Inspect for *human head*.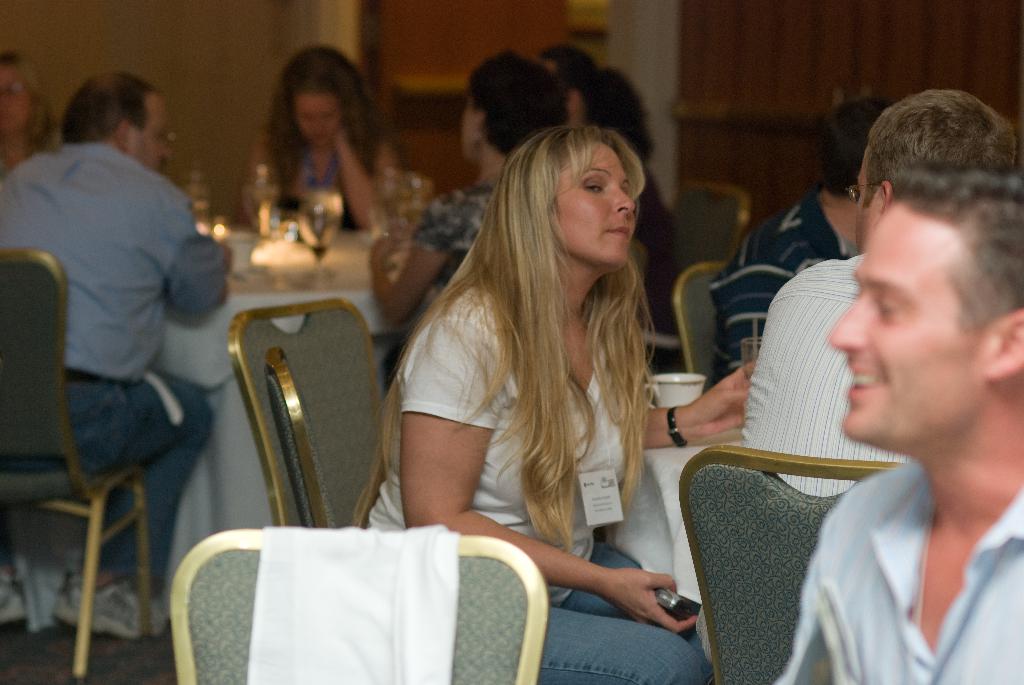
Inspection: bbox(278, 42, 367, 152).
